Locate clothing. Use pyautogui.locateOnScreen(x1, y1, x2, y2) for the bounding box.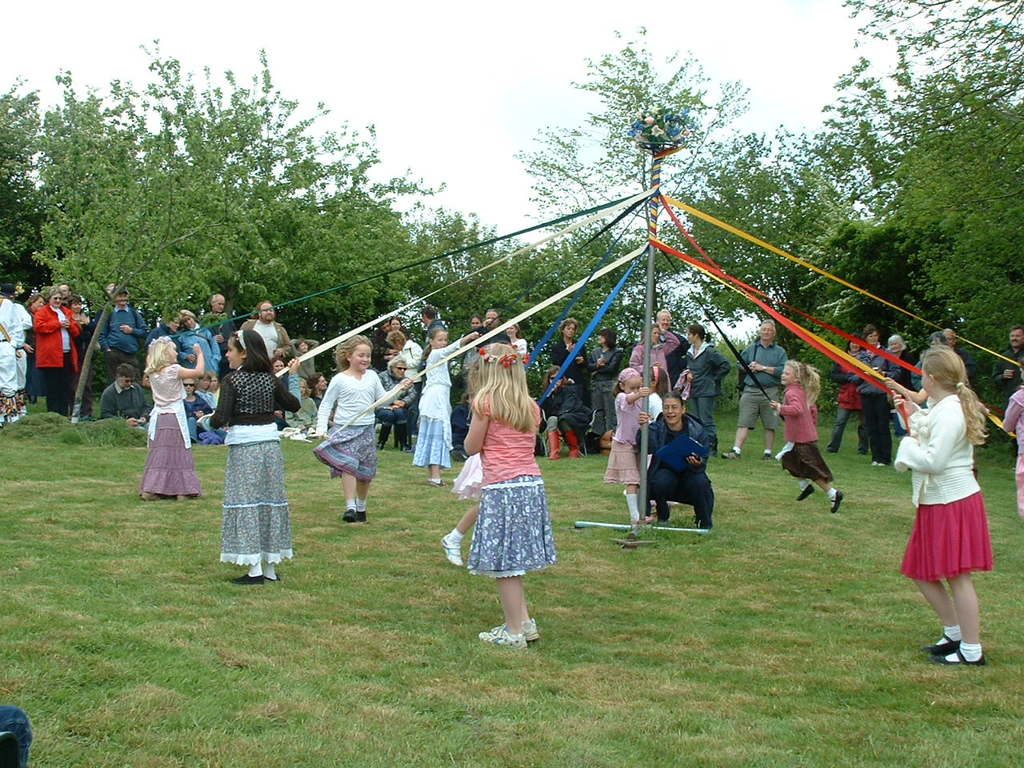
pyautogui.locateOnScreen(15, 306, 26, 390).
